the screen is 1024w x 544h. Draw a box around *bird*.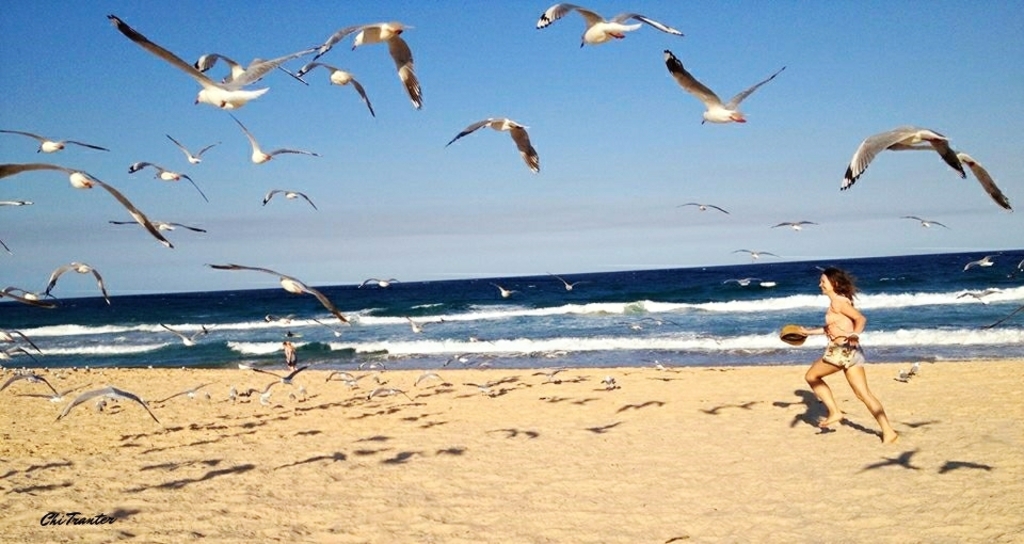
224/110/318/160.
